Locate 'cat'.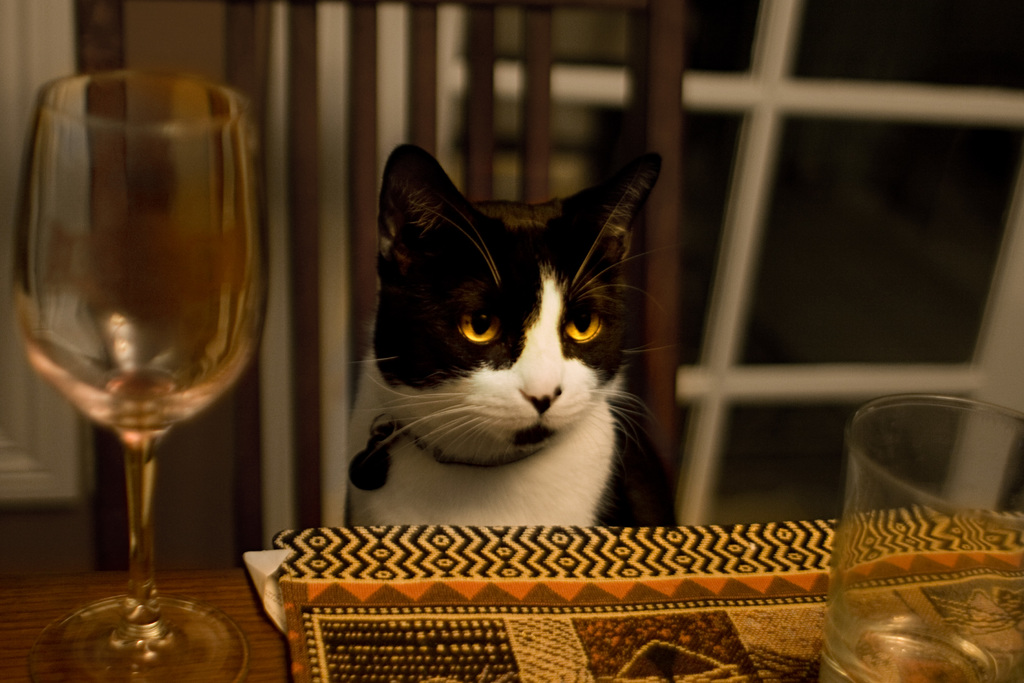
Bounding box: bbox=(320, 147, 684, 527).
